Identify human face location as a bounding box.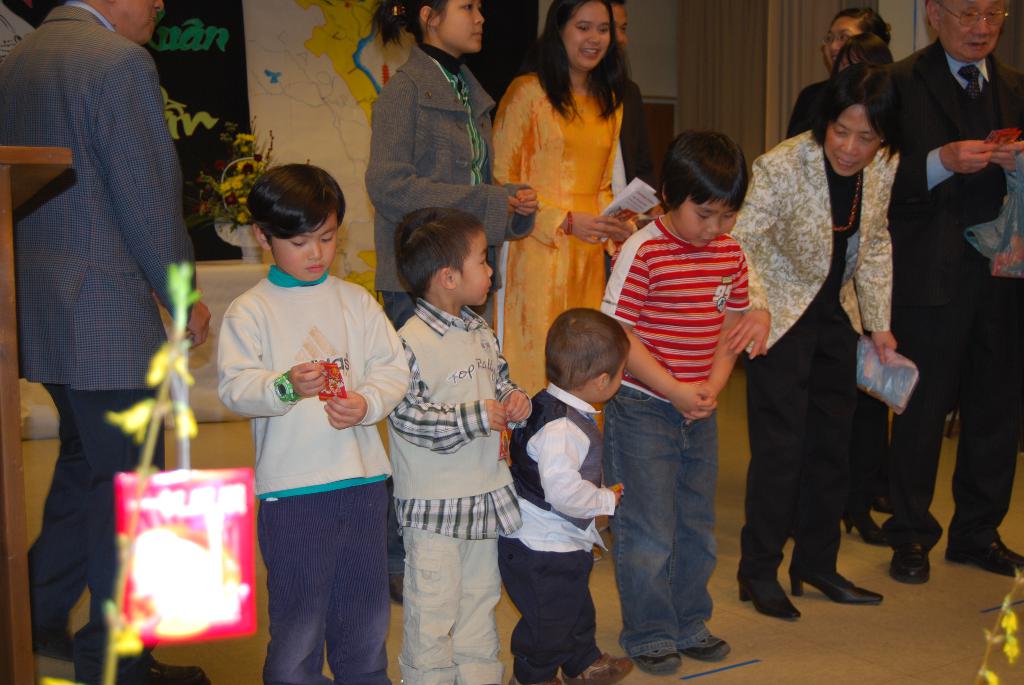
x1=454 y1=238 x2=493 y2=308.
